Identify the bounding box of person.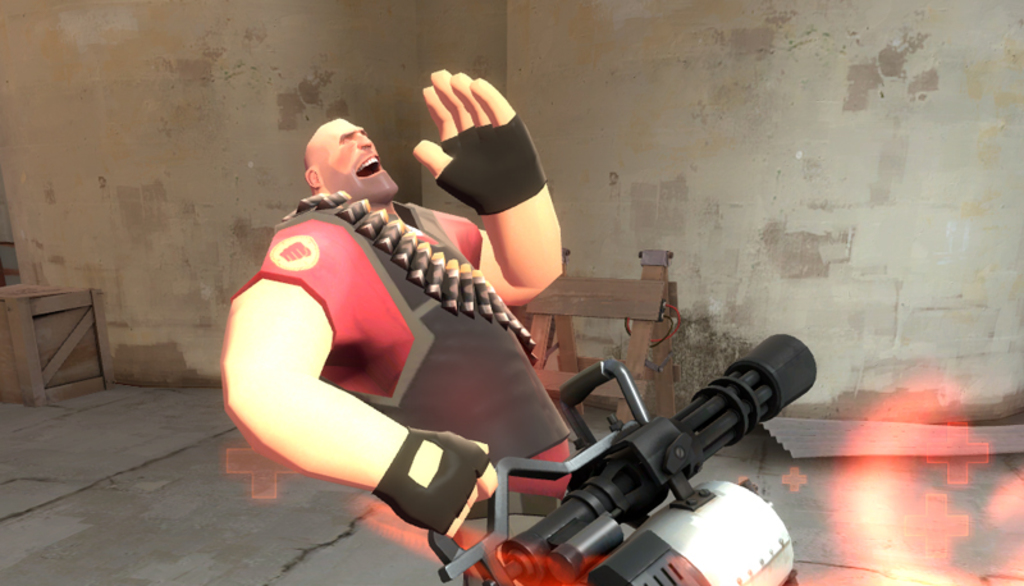
(x1=227, y1=97, x2=604, y2=585).
